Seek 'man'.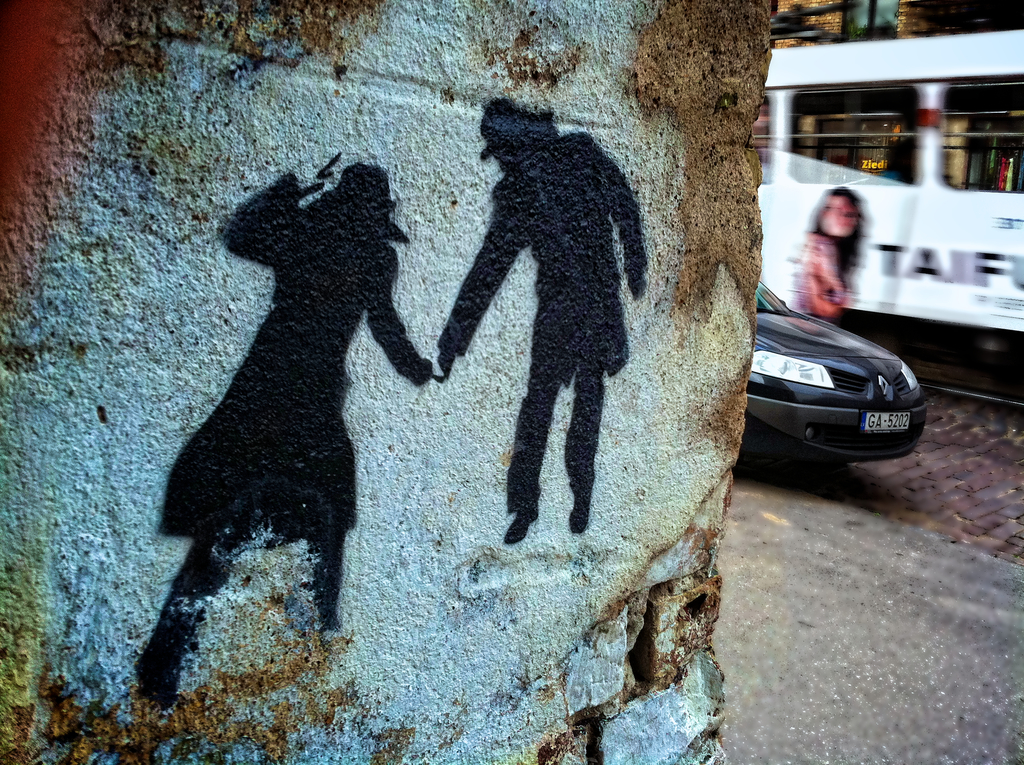
bbox=(432, 96, 648, 549).
